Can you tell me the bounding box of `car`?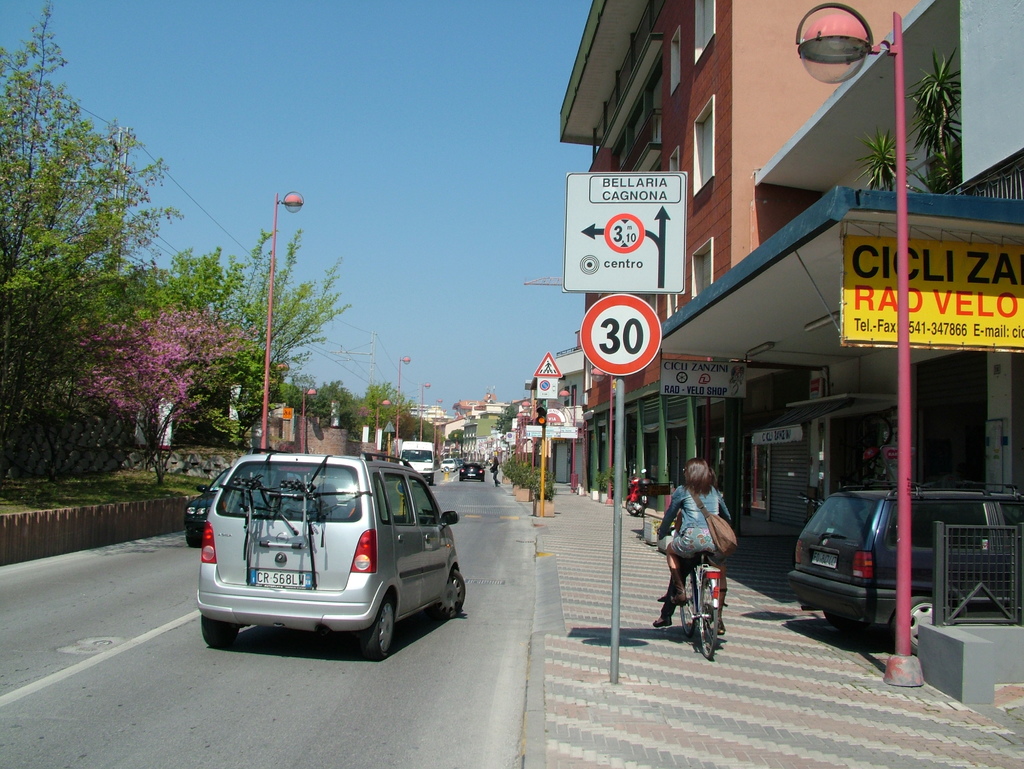
443/460/456/471.
